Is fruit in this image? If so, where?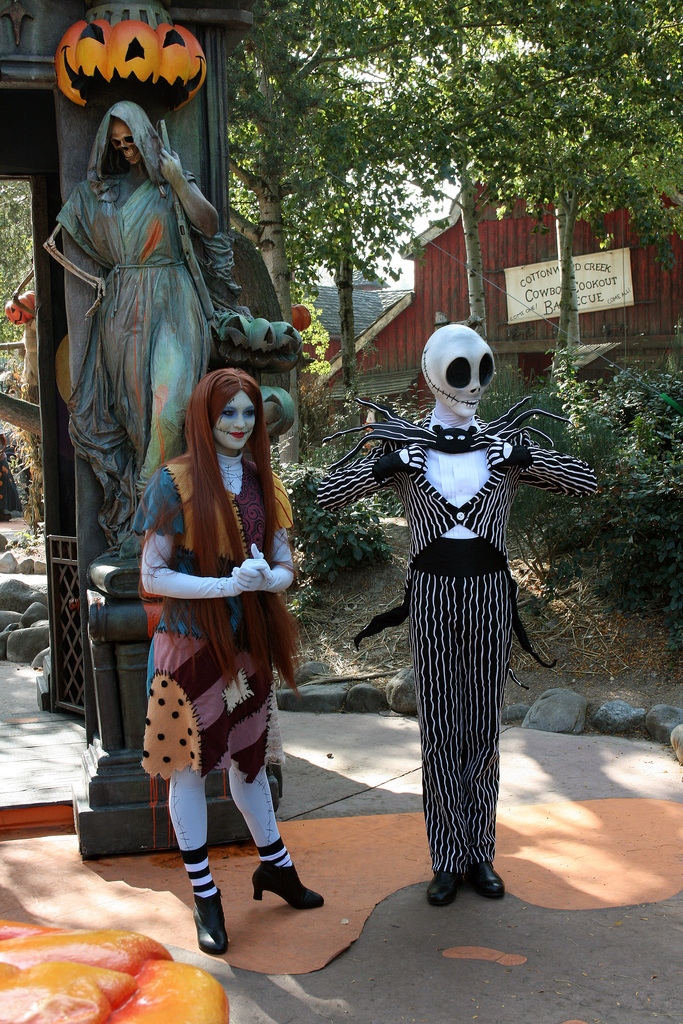
Yes, at (left=281, top=300, right=309, bottom=330).
